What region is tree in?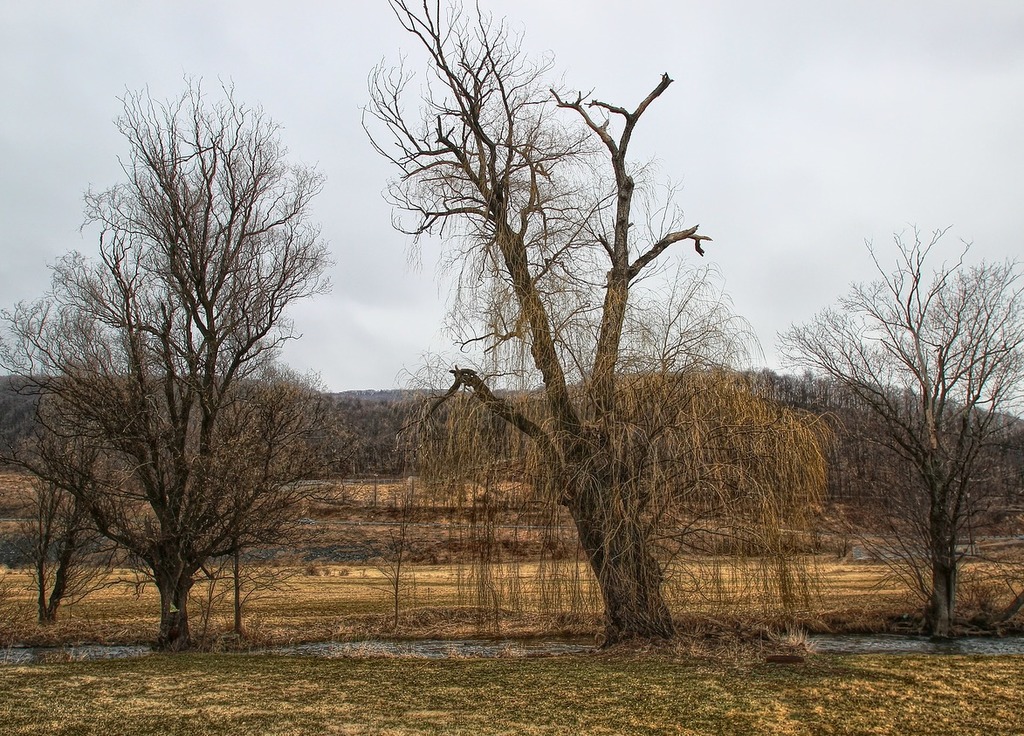
BBox(41, 73, 334, 674).
